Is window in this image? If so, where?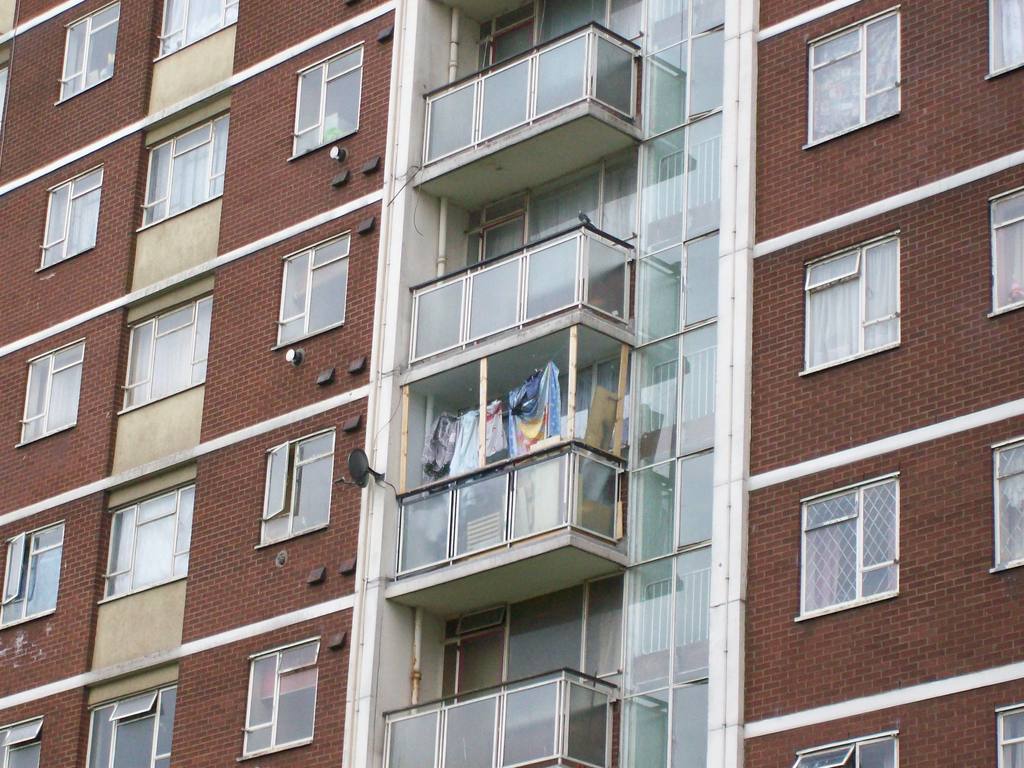
Yes, at locate(796, 465, 913, 626).
